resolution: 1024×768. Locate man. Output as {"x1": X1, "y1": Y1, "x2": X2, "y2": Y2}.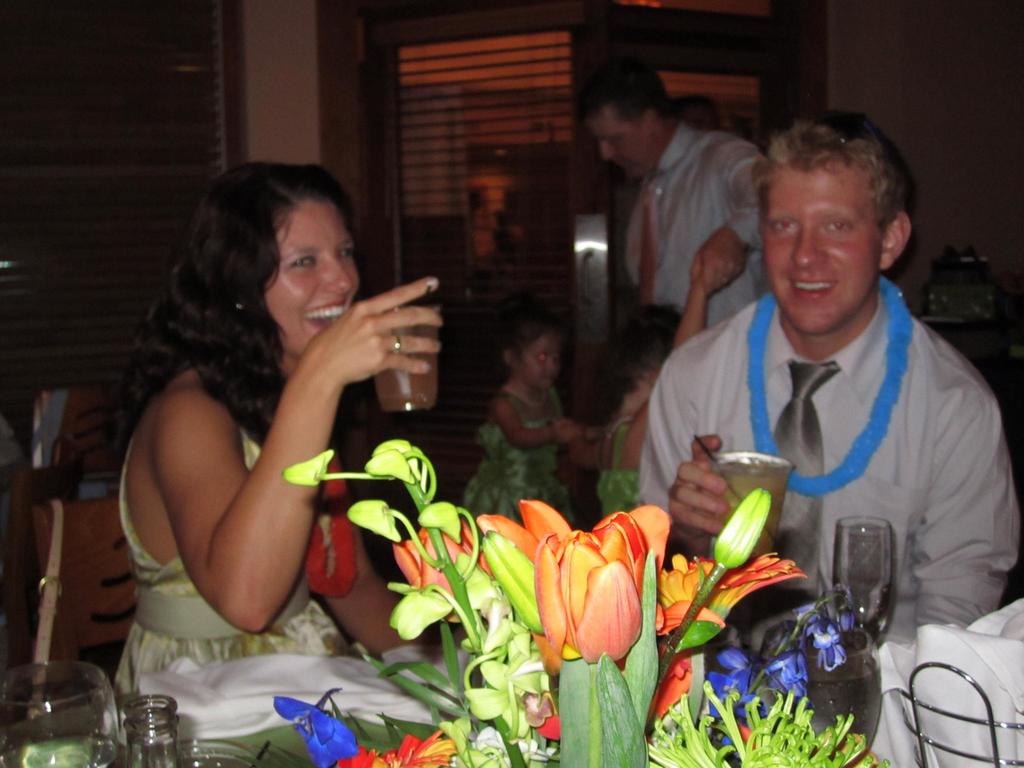
{"x1": 631, "y1": 118, "x2": 1004, "y2": 710}.
